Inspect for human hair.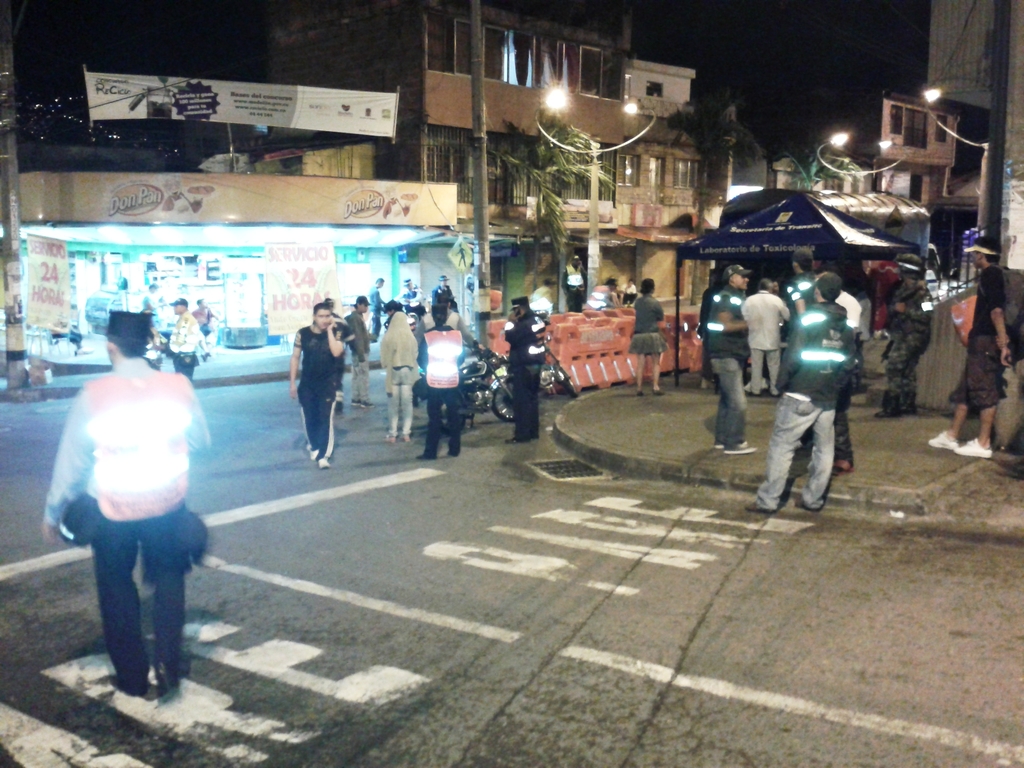
Inspection: crop(310, 301, 330, 323).
